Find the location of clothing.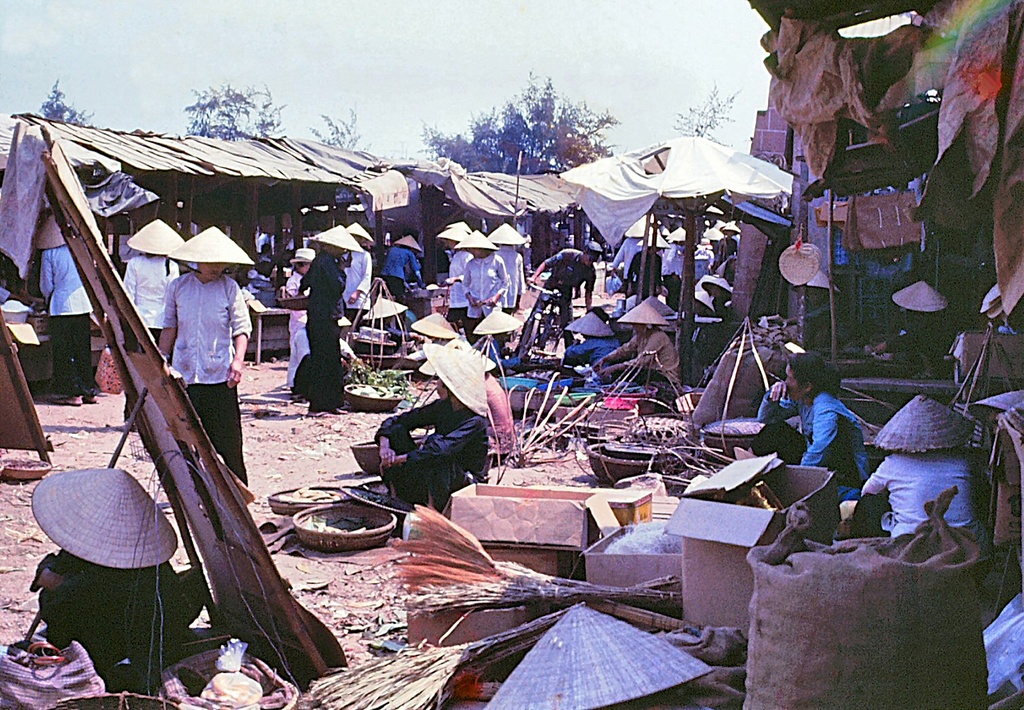
Location: pyautogui.locateOnScreen(283, 273, 310, 383).
